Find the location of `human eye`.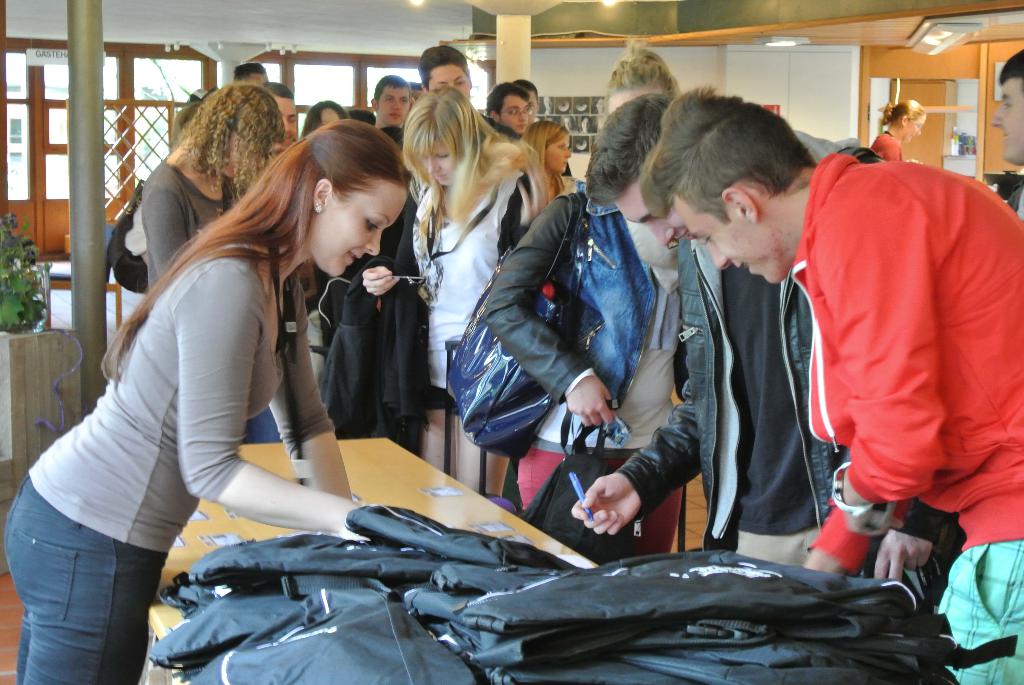
Location: select_region(400, 97, 410, 105).
